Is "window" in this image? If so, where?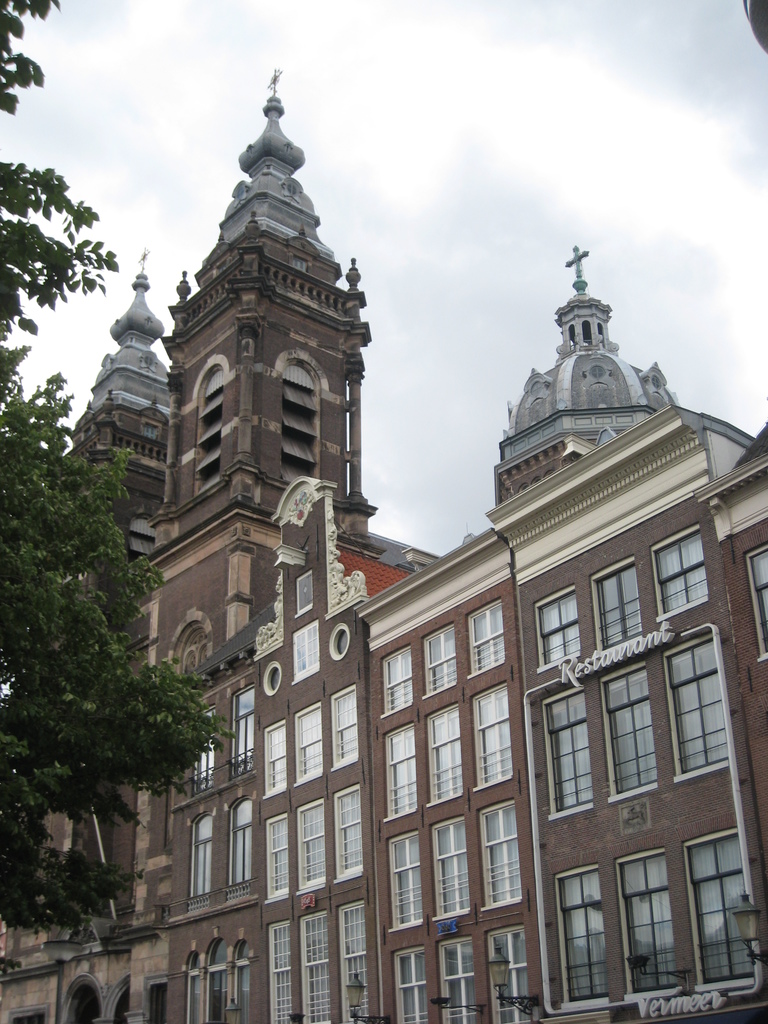
Yes, at locate(425, 812, 474, 912).
